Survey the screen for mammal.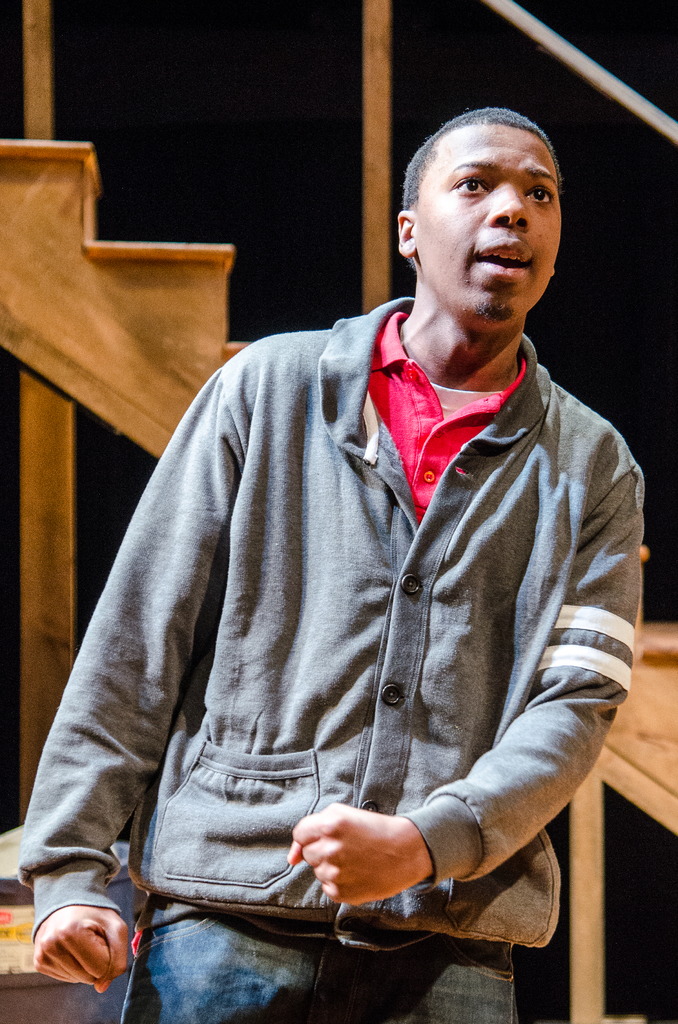
Survey found: {"left": 65, "top": 116, "right": 649, "bottom": 997}.
